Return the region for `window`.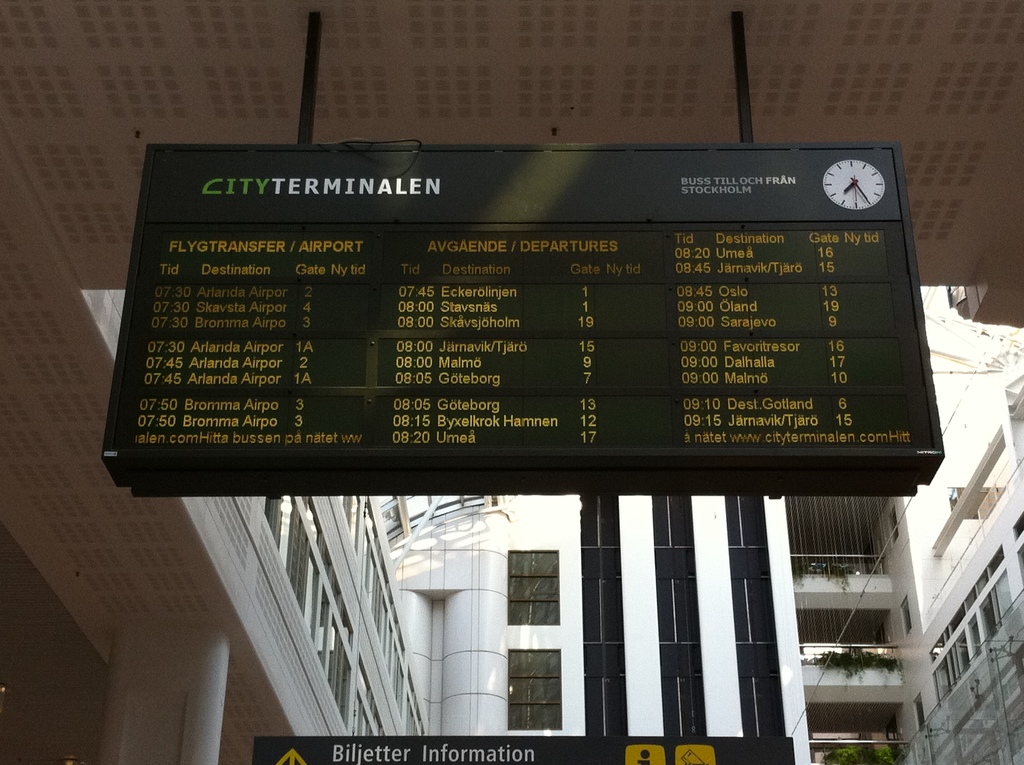
bbox=[501, 542, 560, 629].
